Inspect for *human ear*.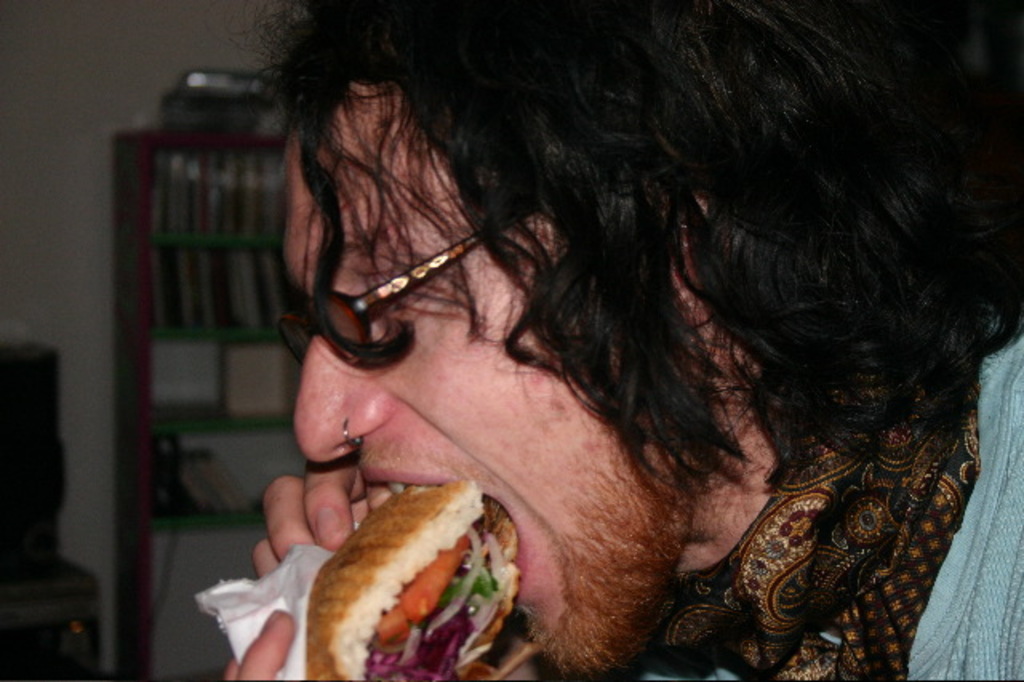
Inspection: {"left": 669, "top": 197, "right": 707, "bottom": 341}.
